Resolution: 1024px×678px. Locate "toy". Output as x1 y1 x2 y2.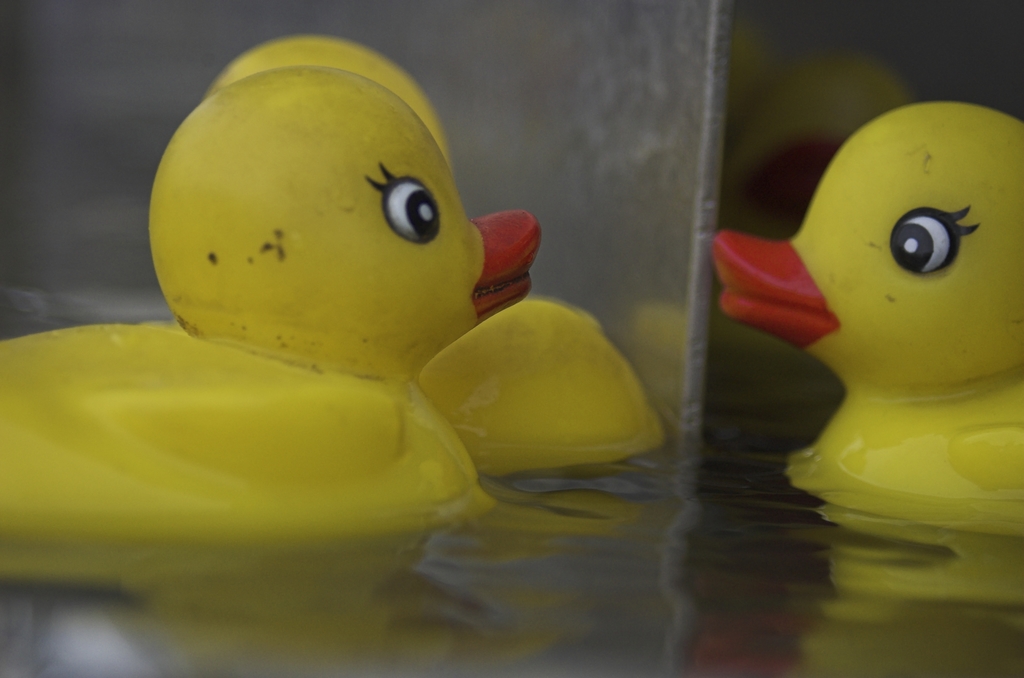
708 108 1023 522.
